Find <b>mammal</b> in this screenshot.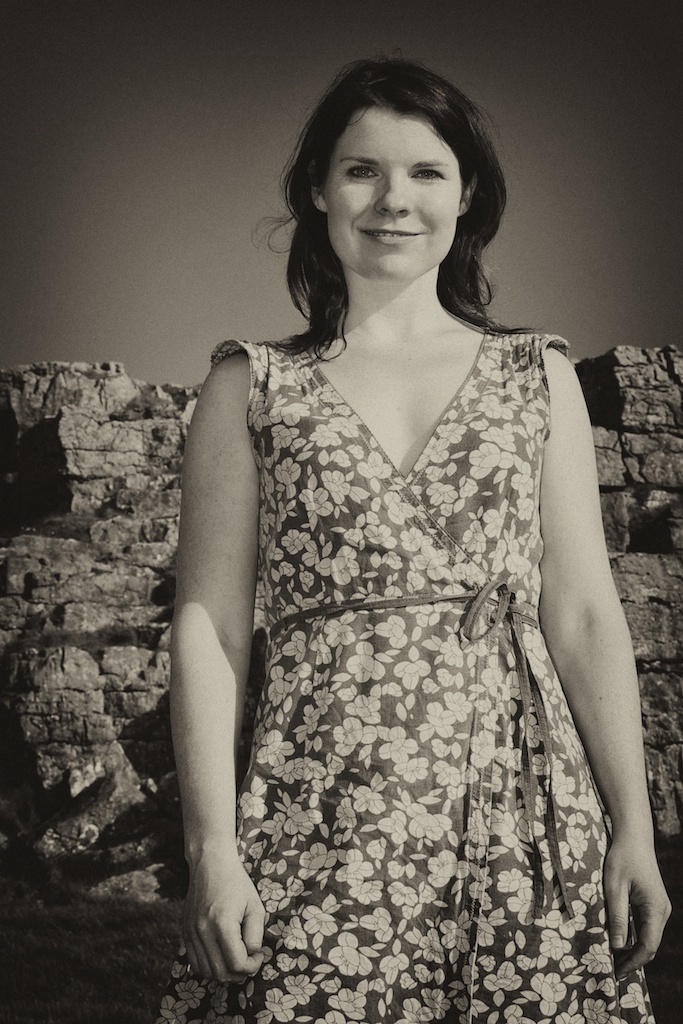
The bounding box for <b>mammal</b> is 112:84:615:1016.
